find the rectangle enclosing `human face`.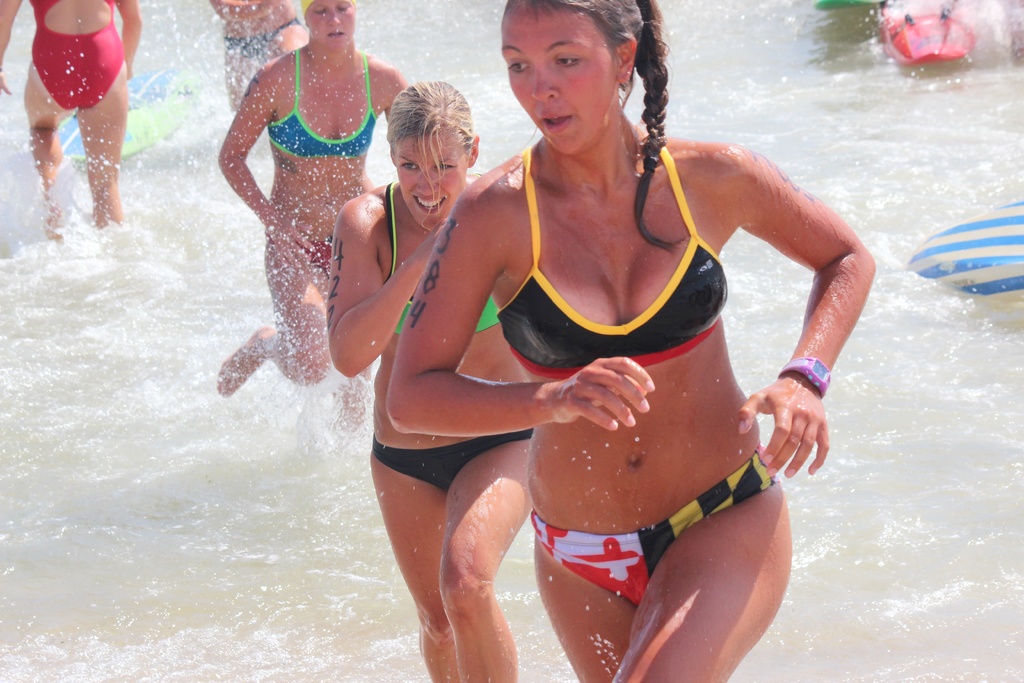
l=390, t=122, r=470, b=227.
